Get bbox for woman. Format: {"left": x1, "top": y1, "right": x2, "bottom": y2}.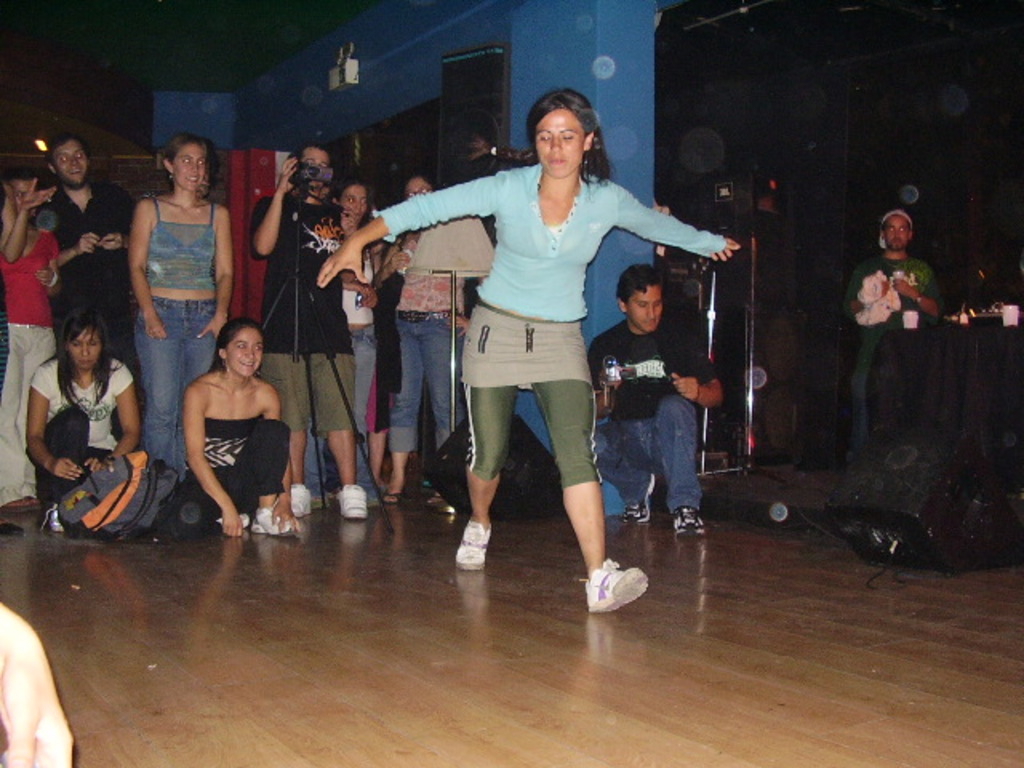
{"left": 122, "top": 141, "right": 226, "bottom": 493}.
